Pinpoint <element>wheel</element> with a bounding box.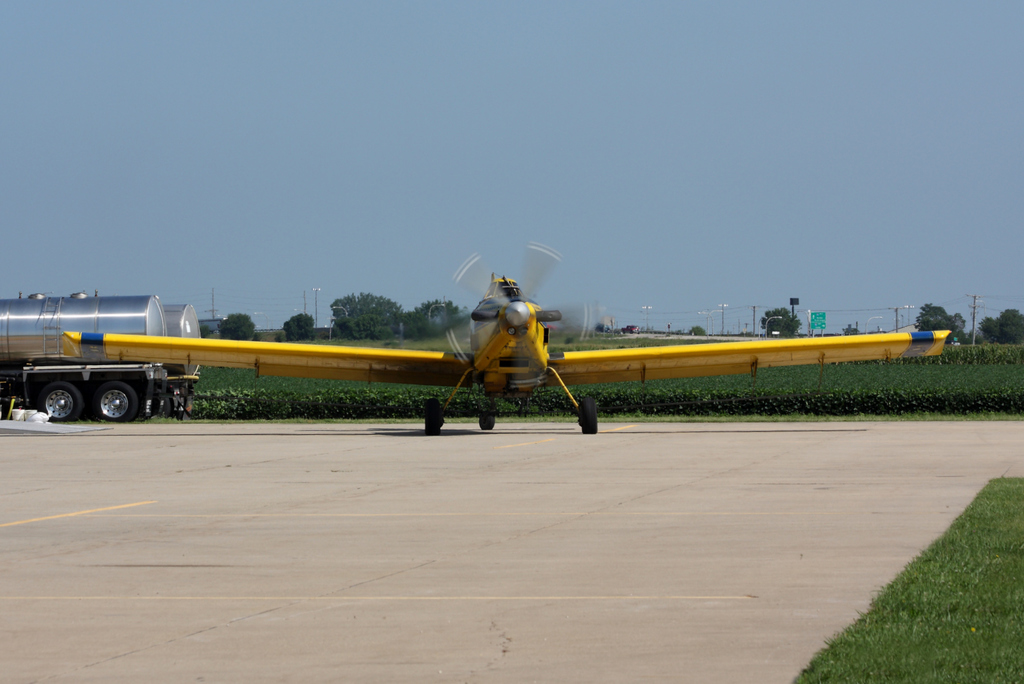
x1=477 y1=409 x2=493 y2=430.
